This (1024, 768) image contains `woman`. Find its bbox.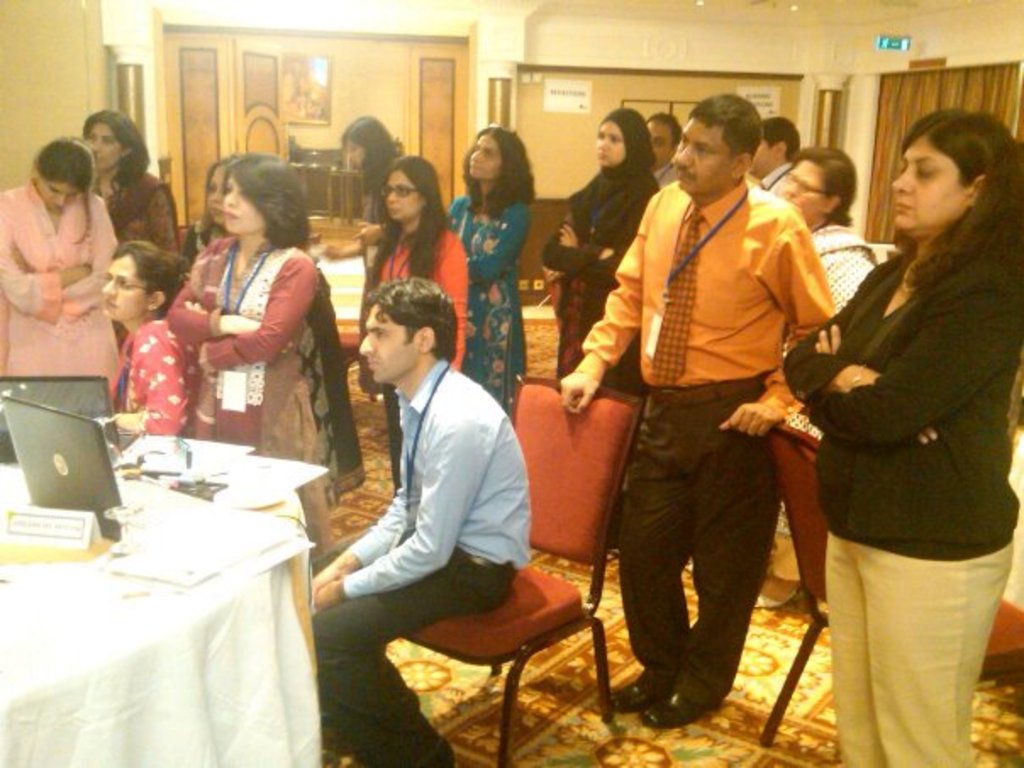
(163,147,363,556).
